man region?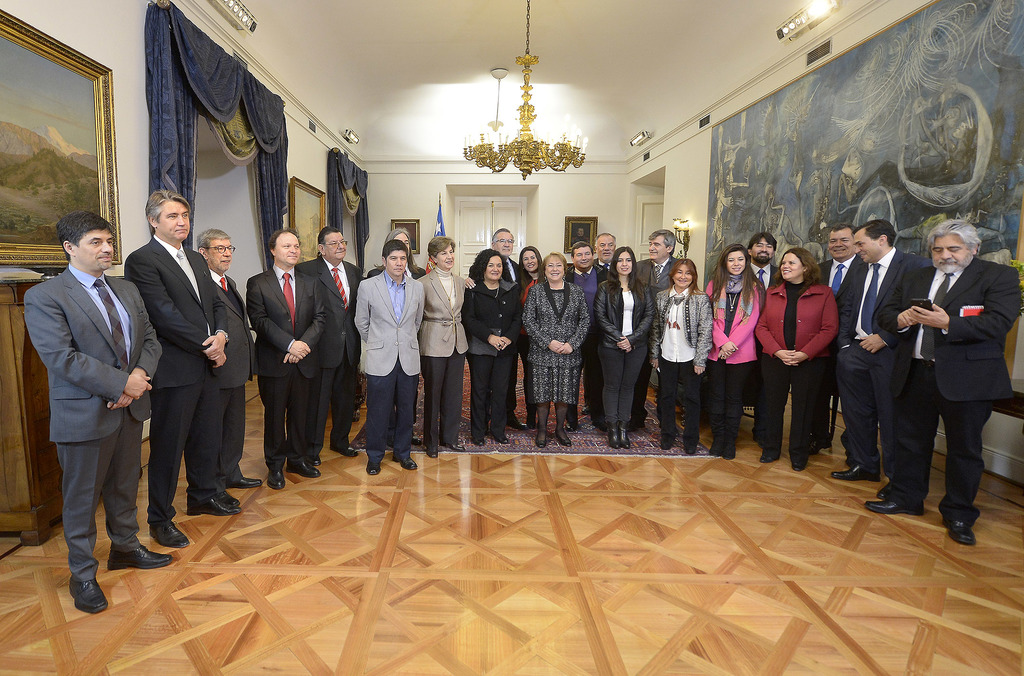
x1=125, y1=189, x2=240, y2=549
